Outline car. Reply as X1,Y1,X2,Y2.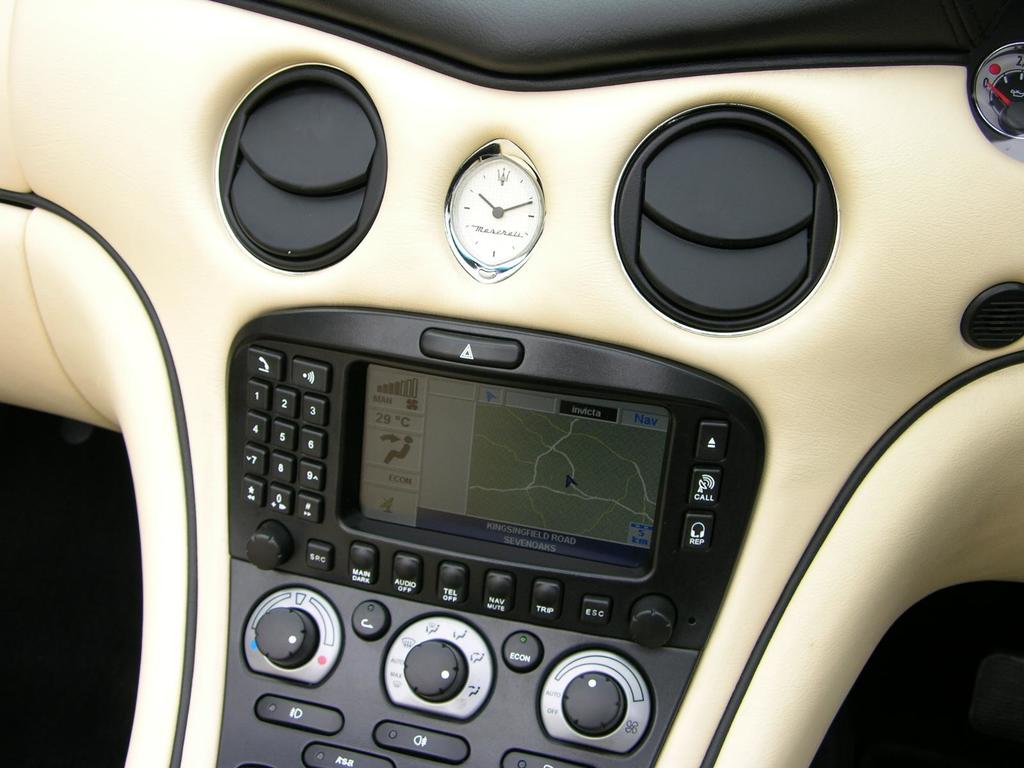
0,0,1023,767.
